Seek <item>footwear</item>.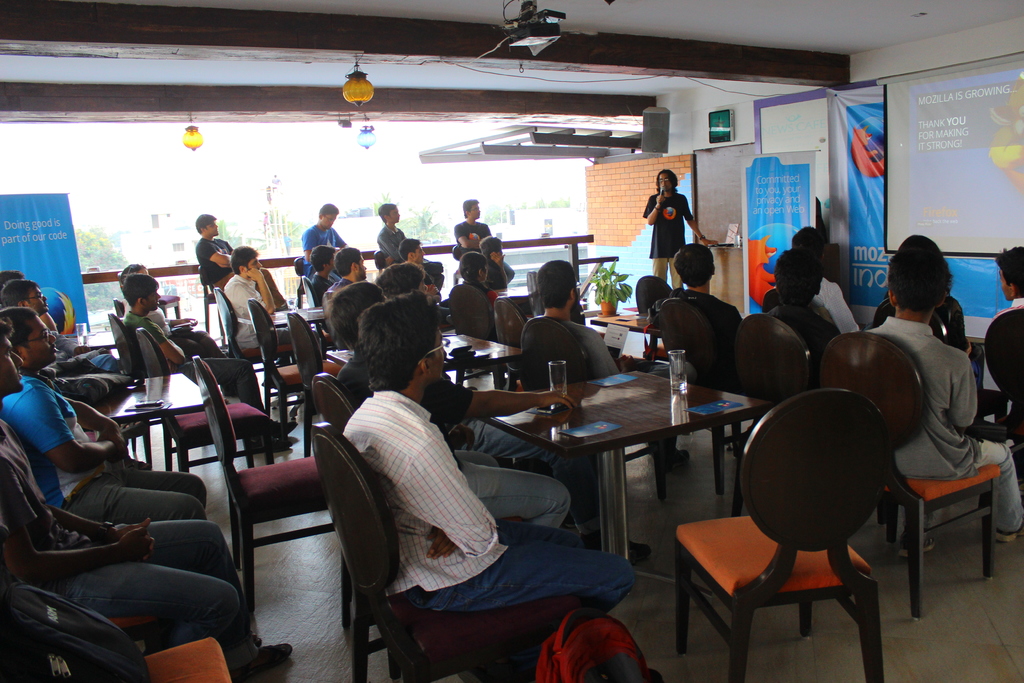
665/447/691/471.
